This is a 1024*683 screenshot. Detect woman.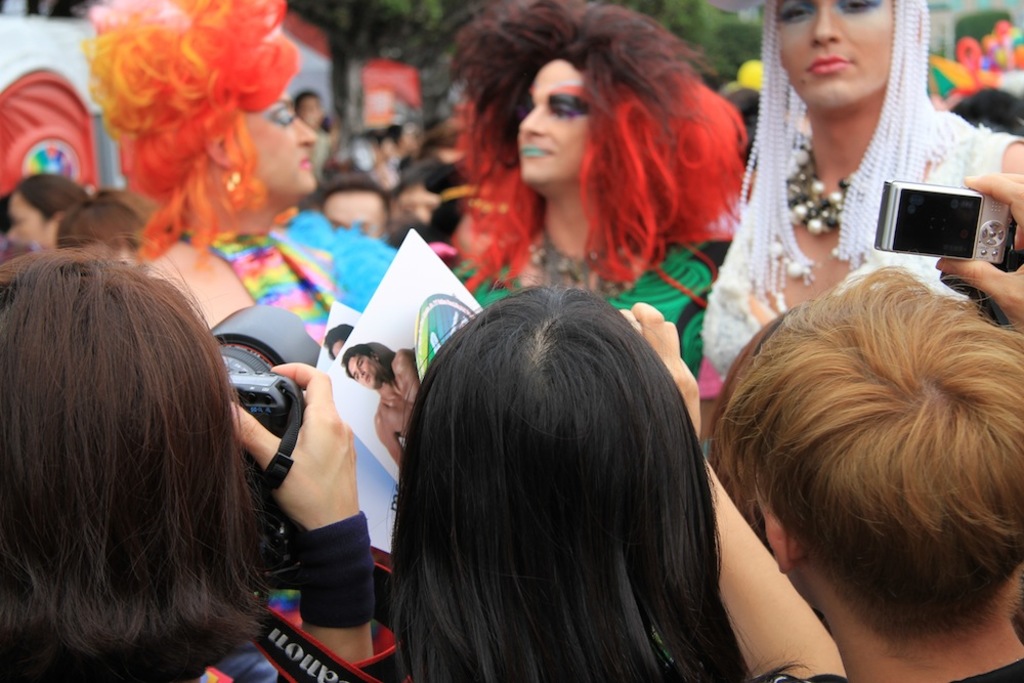
[712,4,977,331].
